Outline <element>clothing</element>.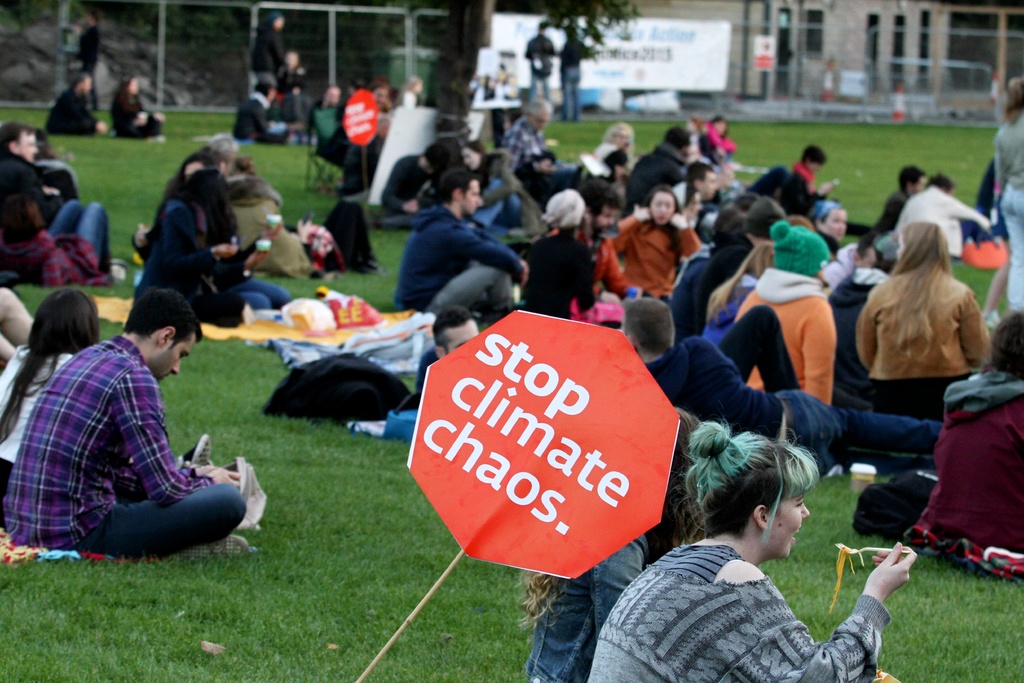
Outline: select_region(522, 31, 553, 102).
